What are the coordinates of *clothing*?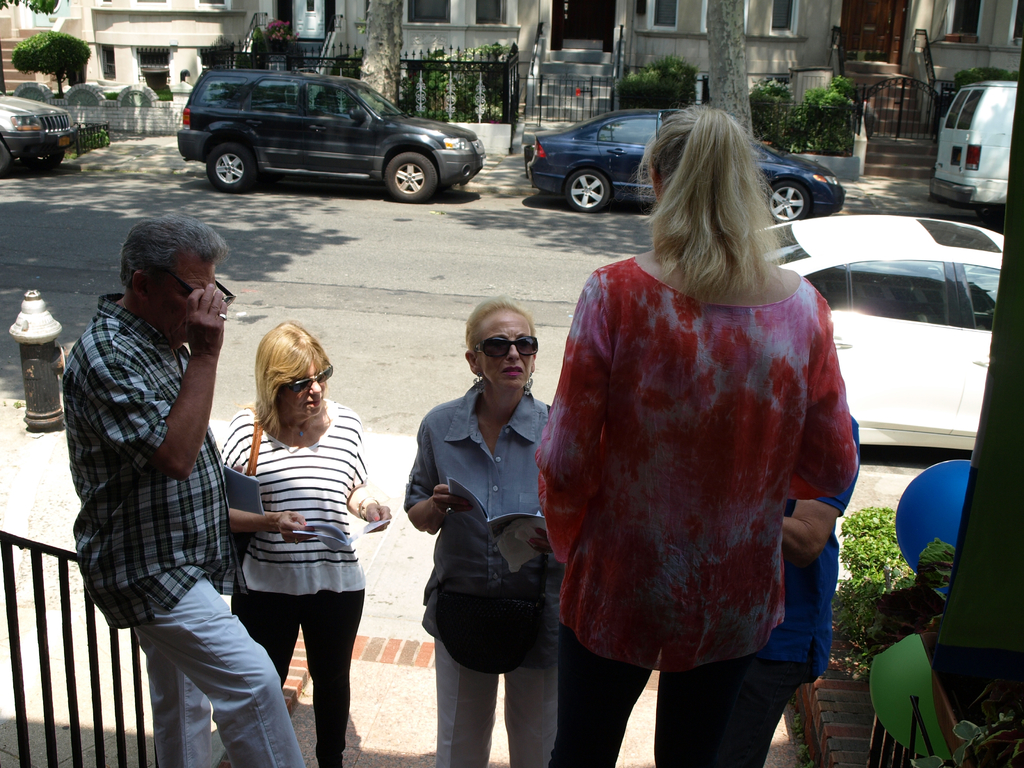
BBox(546, 200, 864, 713).
